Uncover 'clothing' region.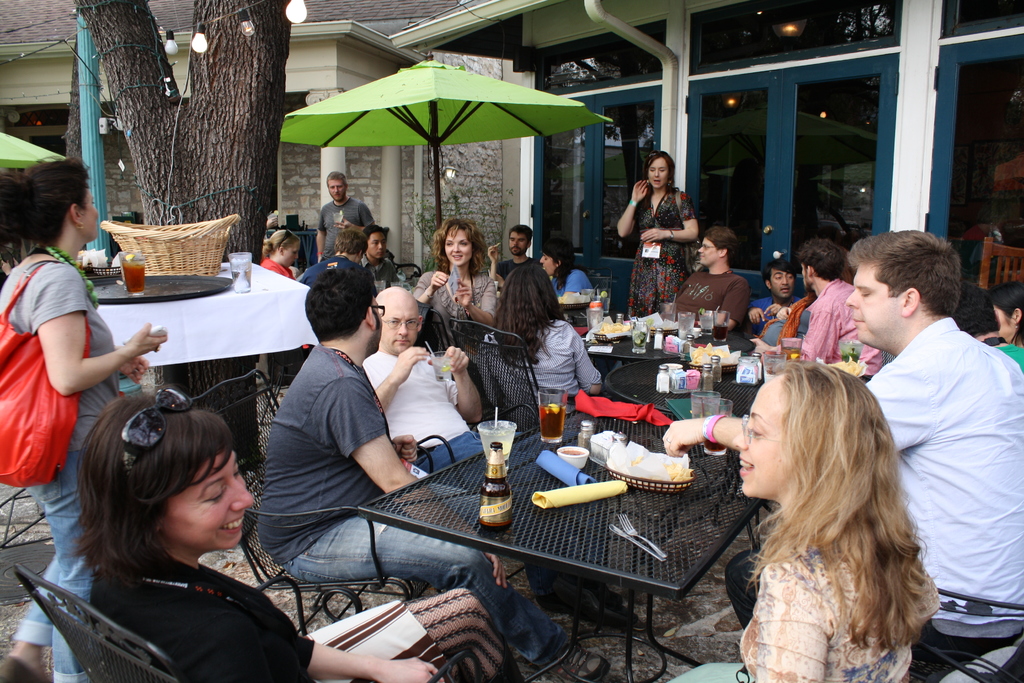
Uncovered: 314/194/379/256.
